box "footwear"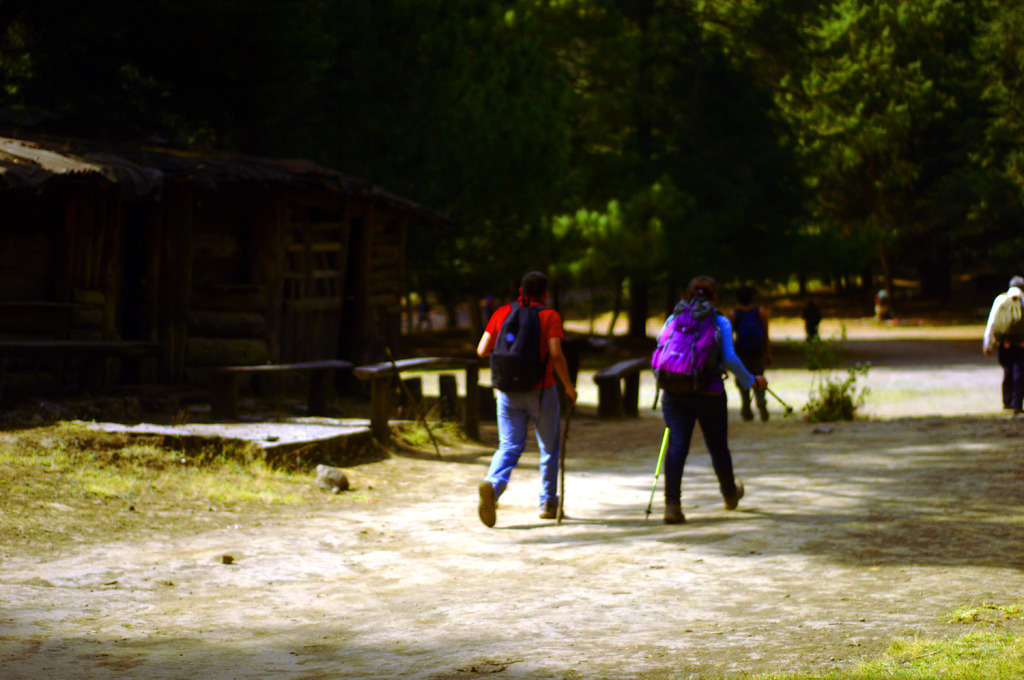
crop(661, 498, 689, 523)
